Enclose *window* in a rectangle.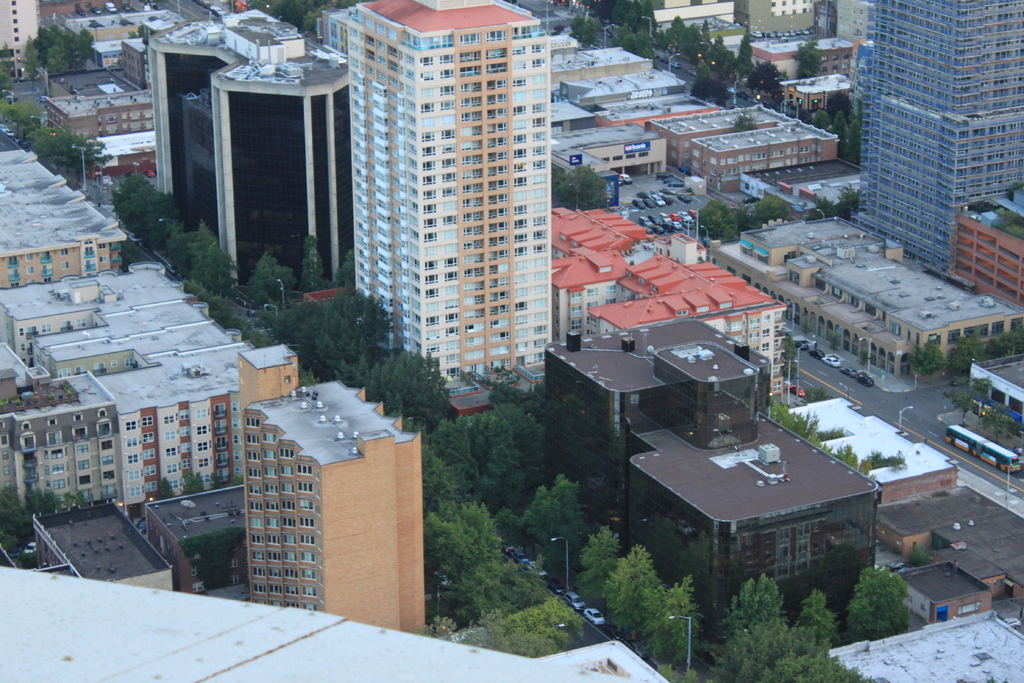
BBox(265, 535, 278, 545).
